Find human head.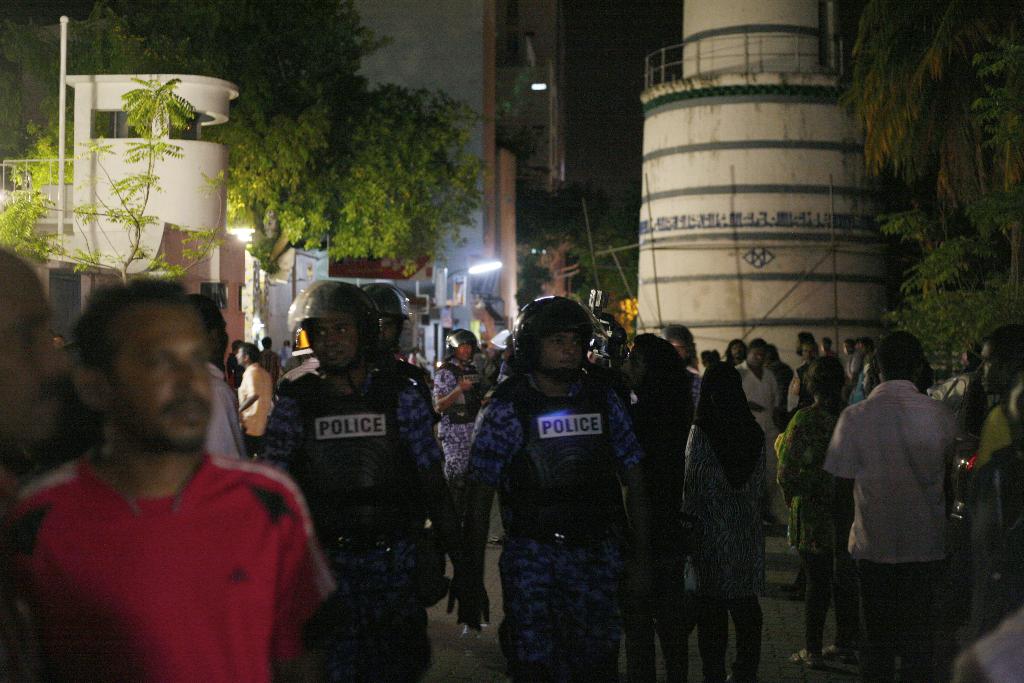
510,299,594,383.
